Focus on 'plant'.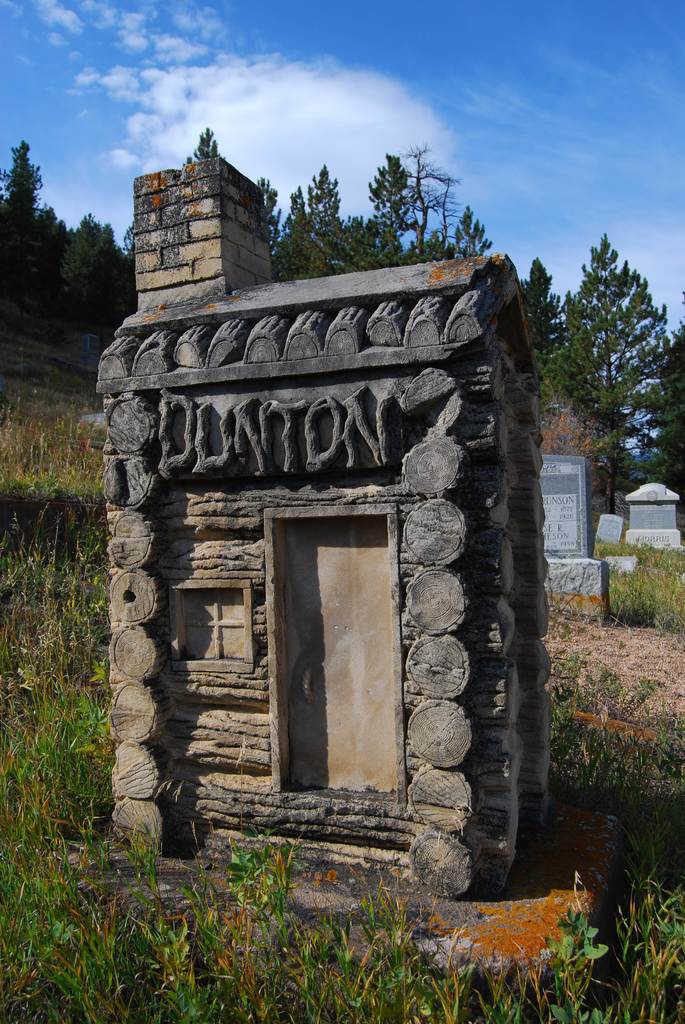
Focused at 548:643:587:700.
